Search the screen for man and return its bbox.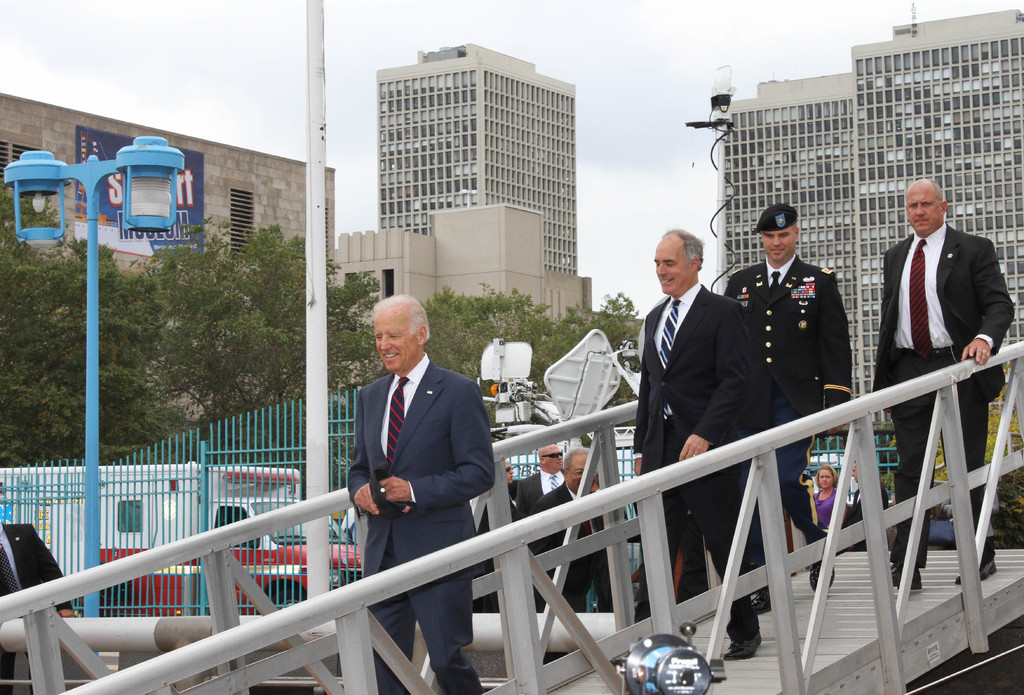
Found: [523,447,628,612].
